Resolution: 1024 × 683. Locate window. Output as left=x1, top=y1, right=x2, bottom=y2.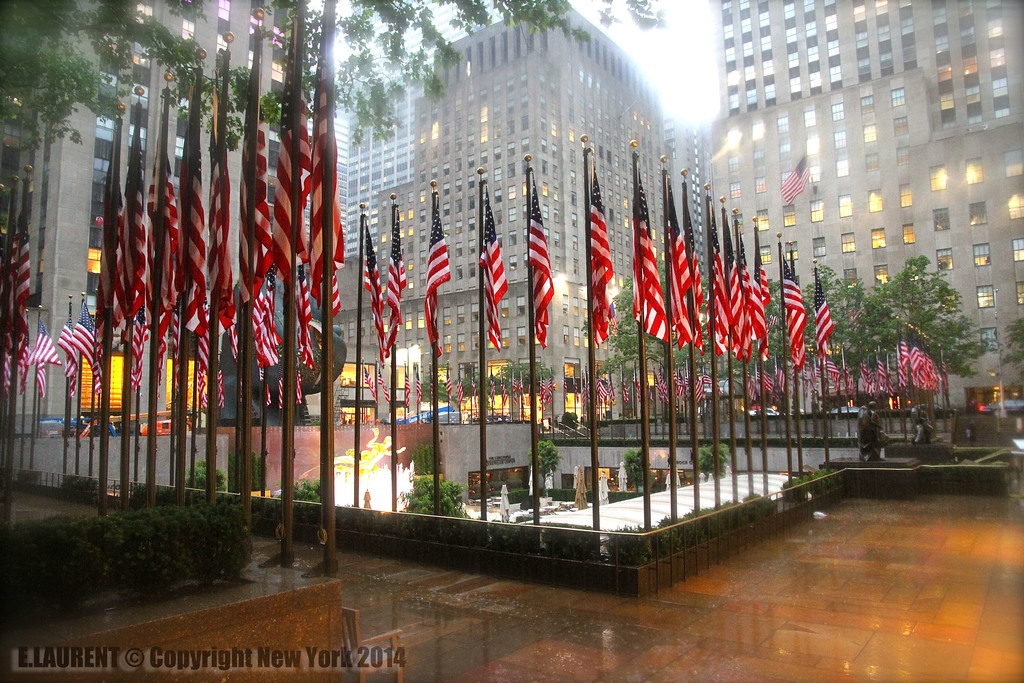
left=899, top=183, right=909, bottom=205.
